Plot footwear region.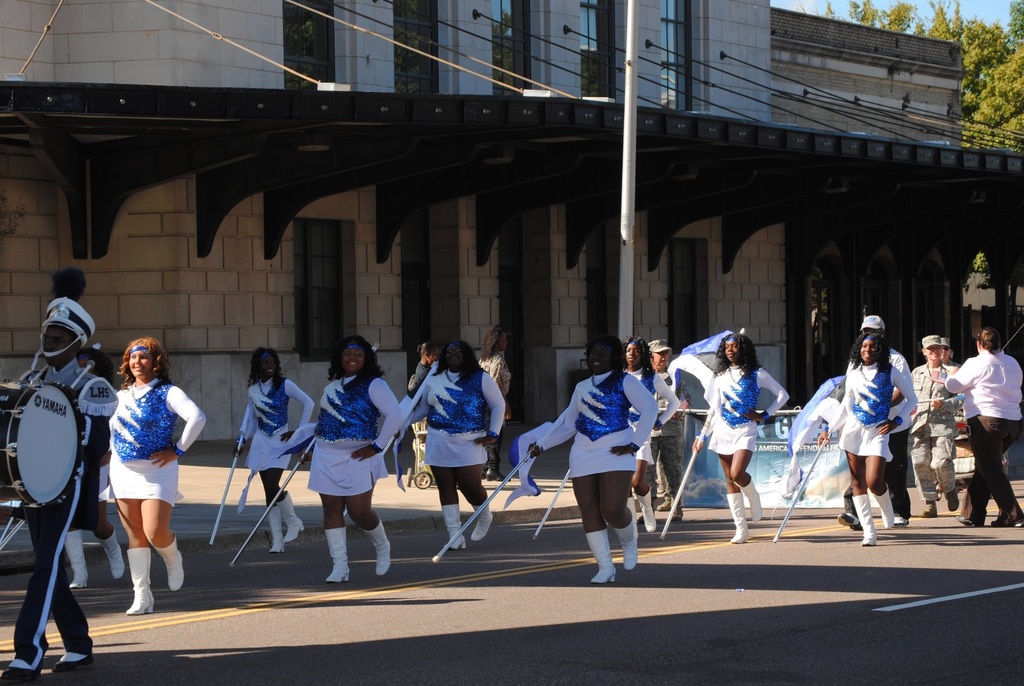
Plotted at x1=365 y1=521 x2=391 y2=574.
